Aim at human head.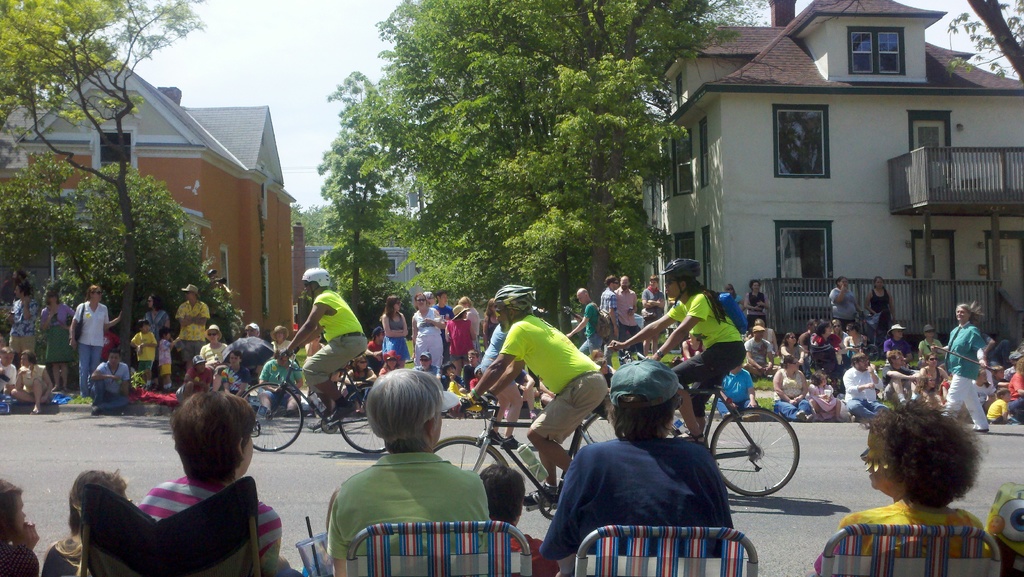
Aimed at x1=156, y1=320, x2=173, y2=343.
